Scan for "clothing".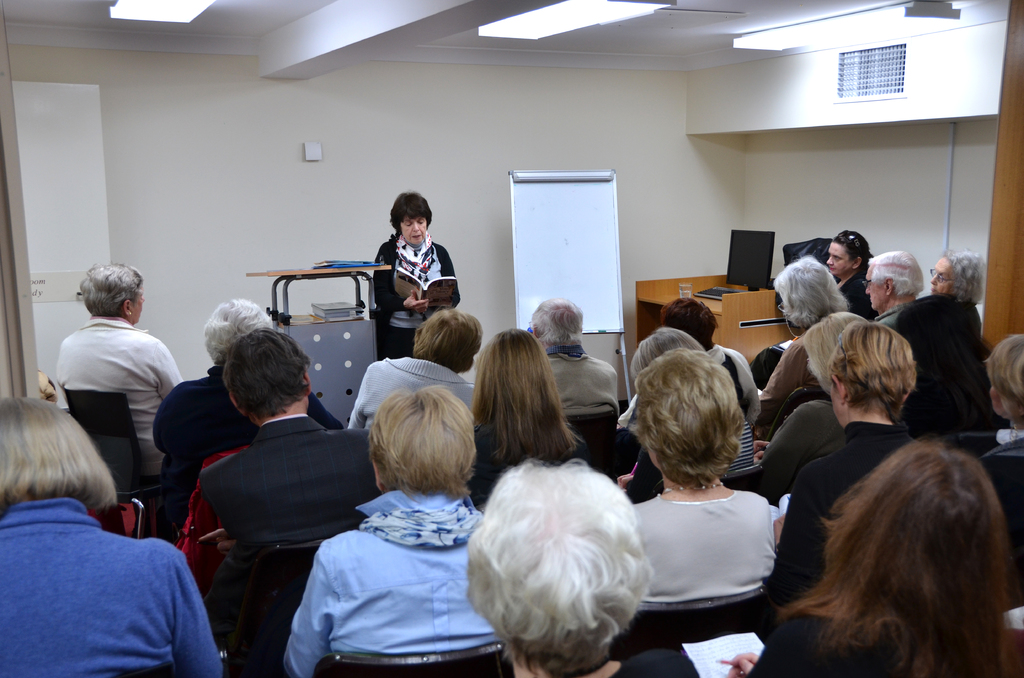
Scan result: 7,475,199,676.
